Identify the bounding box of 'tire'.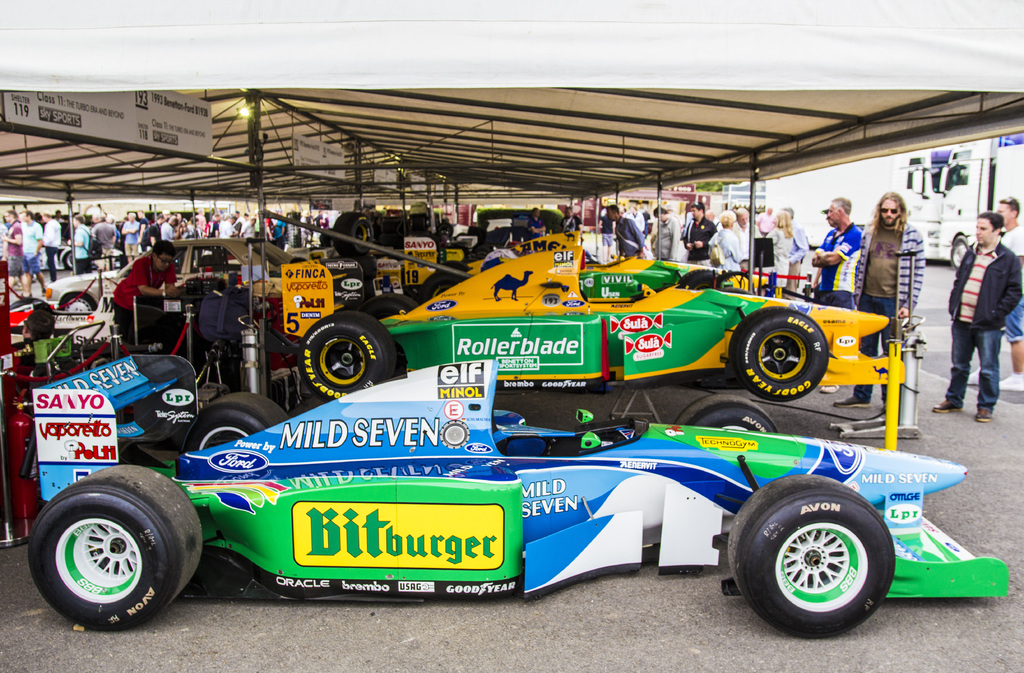
box=[334, 209, 372, 253].
